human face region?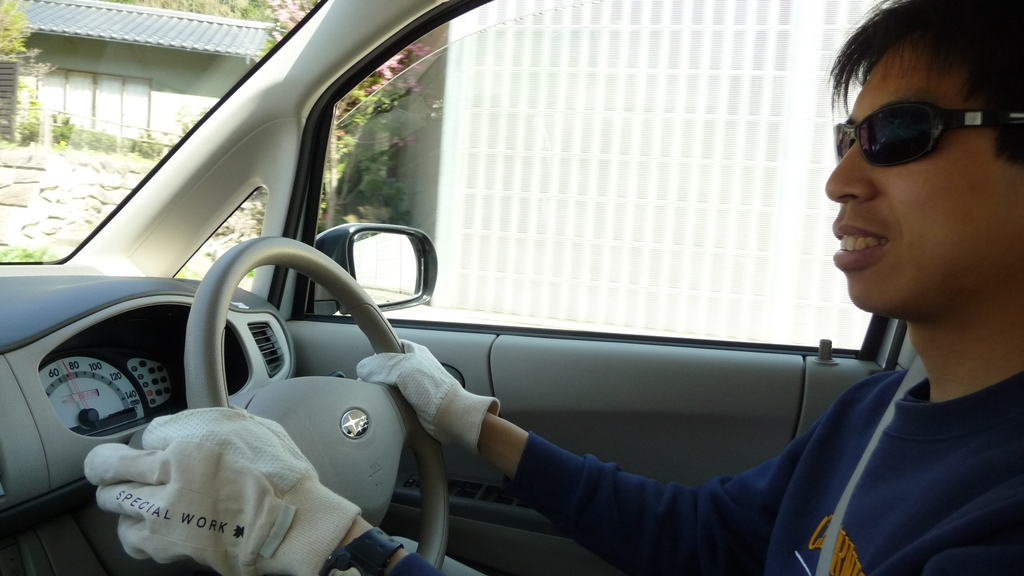
<bbox>824, 35, 1023, 306</bbox>
